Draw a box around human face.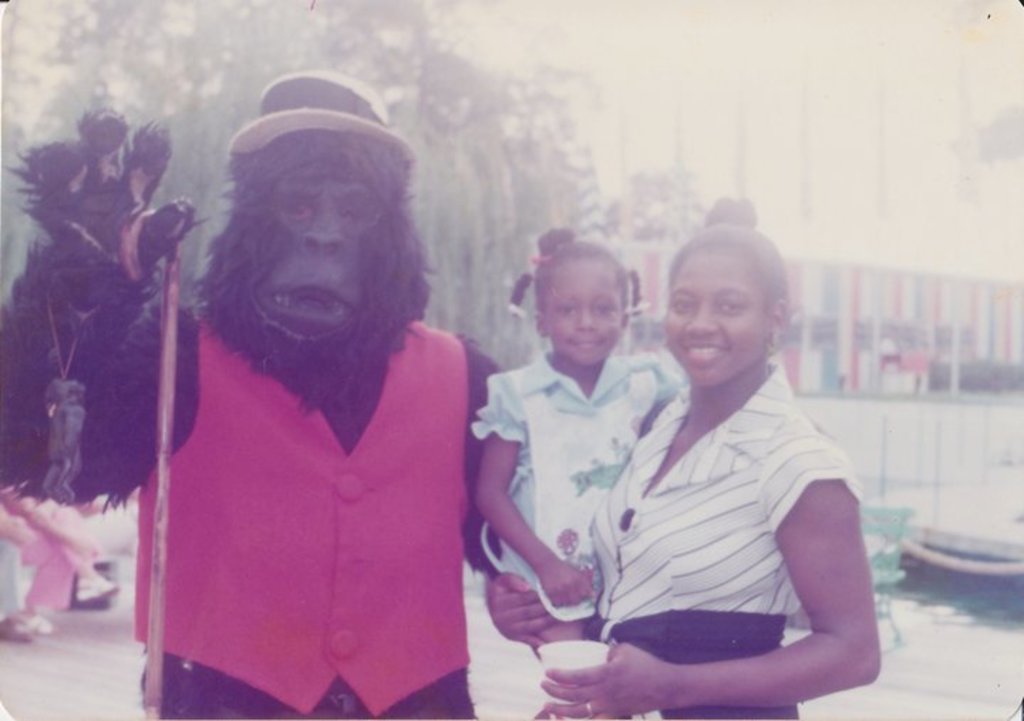
546,253,623,363.
